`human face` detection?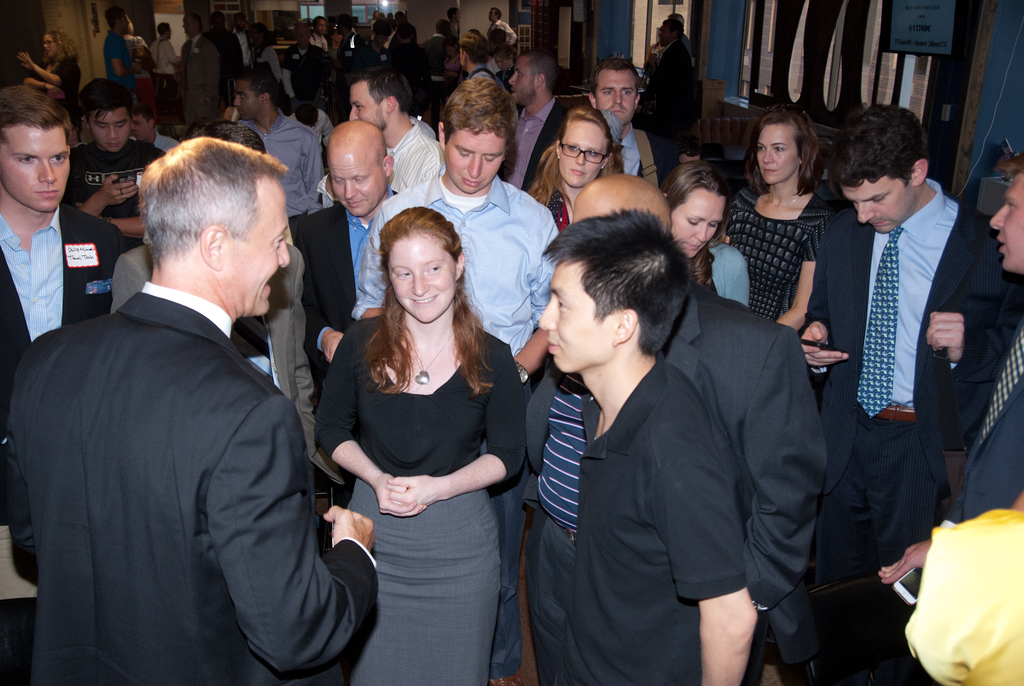
x1=391 y1=236 x2=457 y2=323
